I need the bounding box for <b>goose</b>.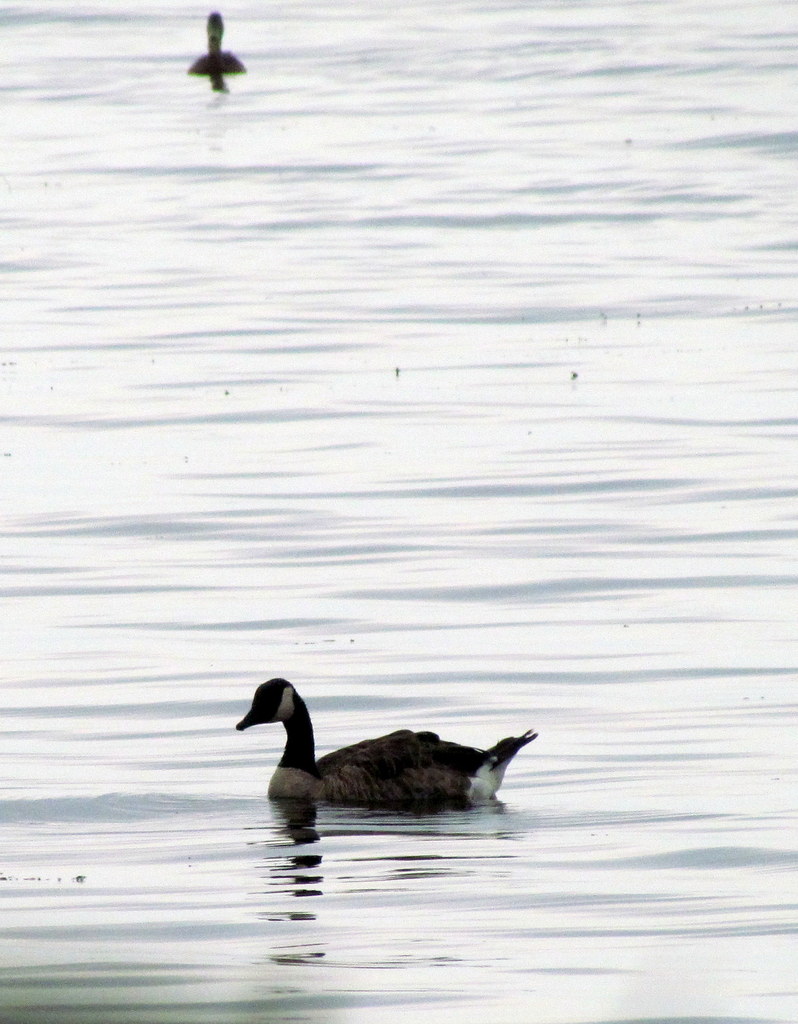
Here it is: [x1=223, y1=677, x2=552, y2=831].
